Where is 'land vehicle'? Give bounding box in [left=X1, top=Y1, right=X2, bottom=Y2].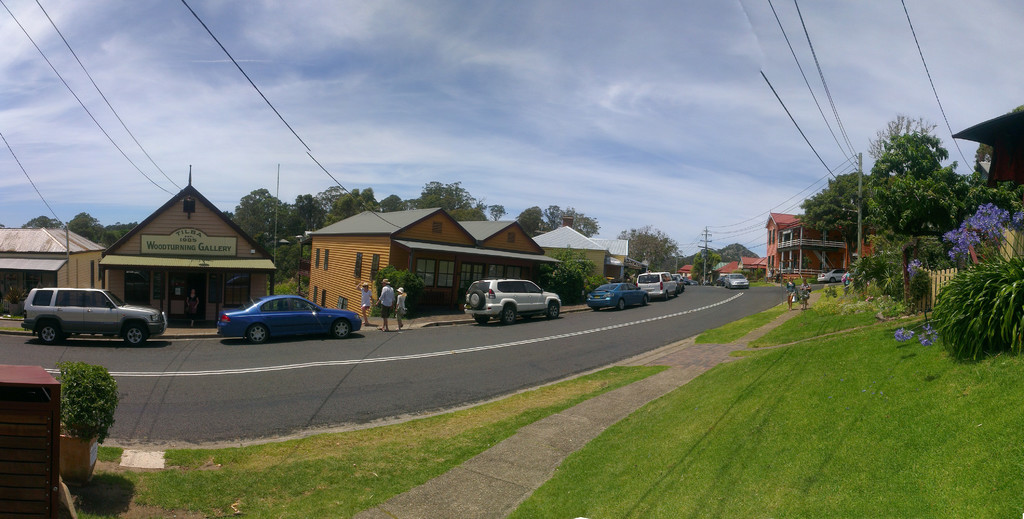
[left=722, top=269, right=751, bottom=291].
